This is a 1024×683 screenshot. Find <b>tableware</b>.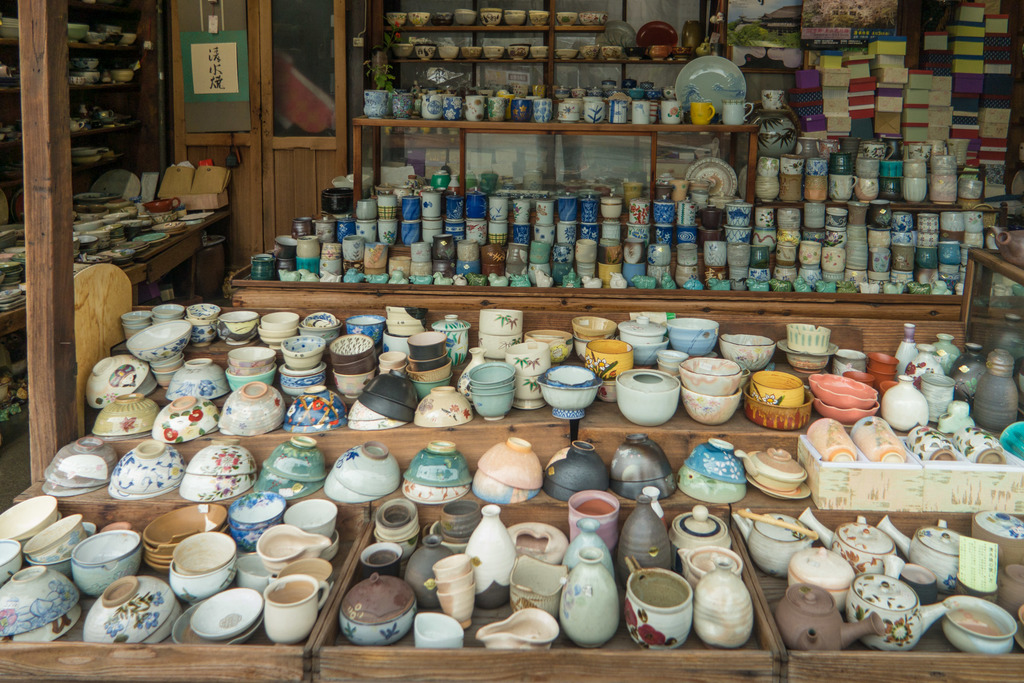
Bounding box: locate(474, 377, 521, 393).
